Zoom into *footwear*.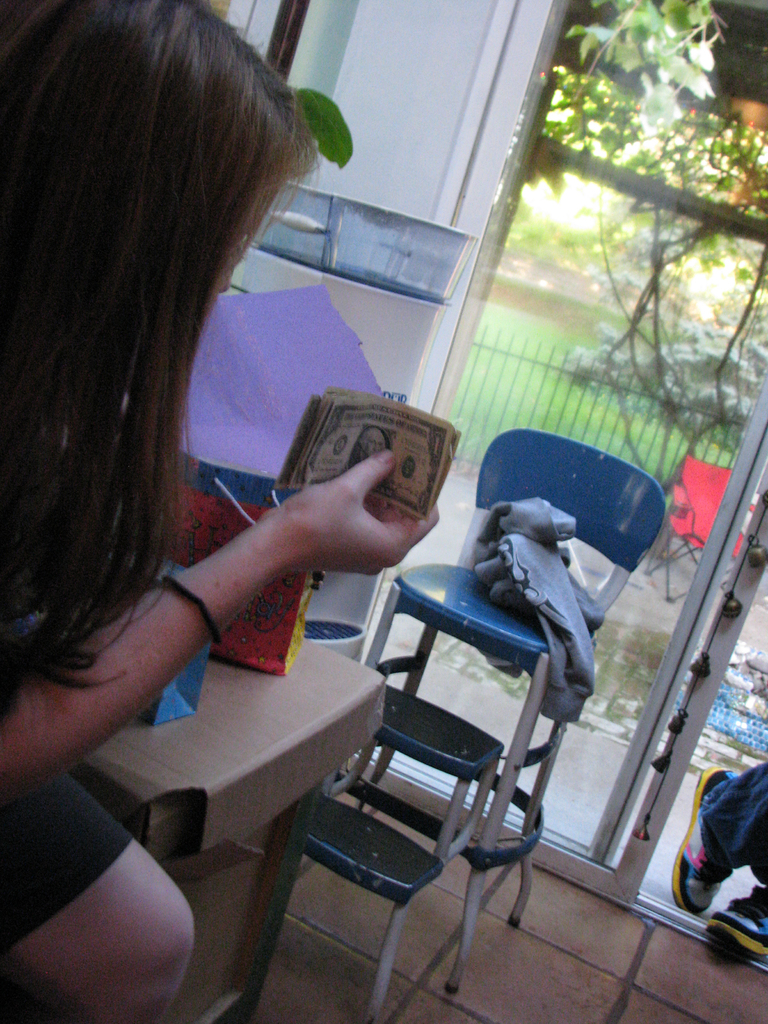
Zoom target: bbox(669, 763, 732, 920).
